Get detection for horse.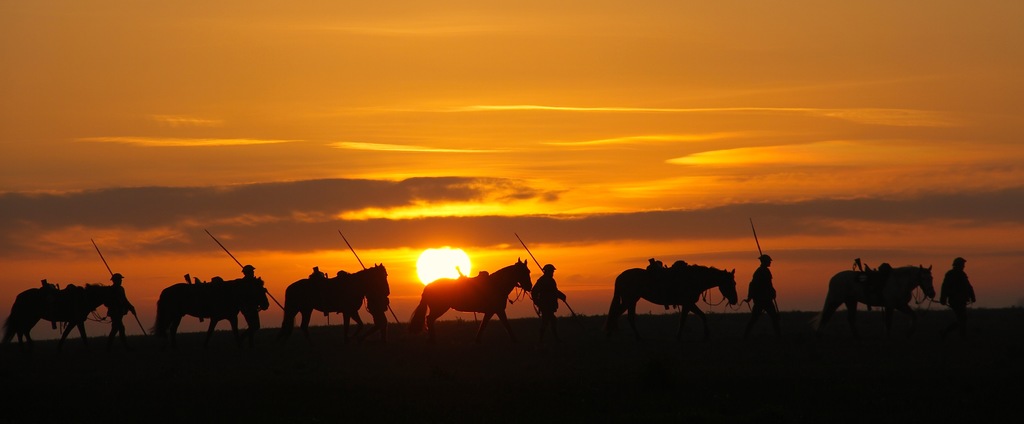
Detection: pyautogui.locateOnScreen(821, 264, 938, 314).
